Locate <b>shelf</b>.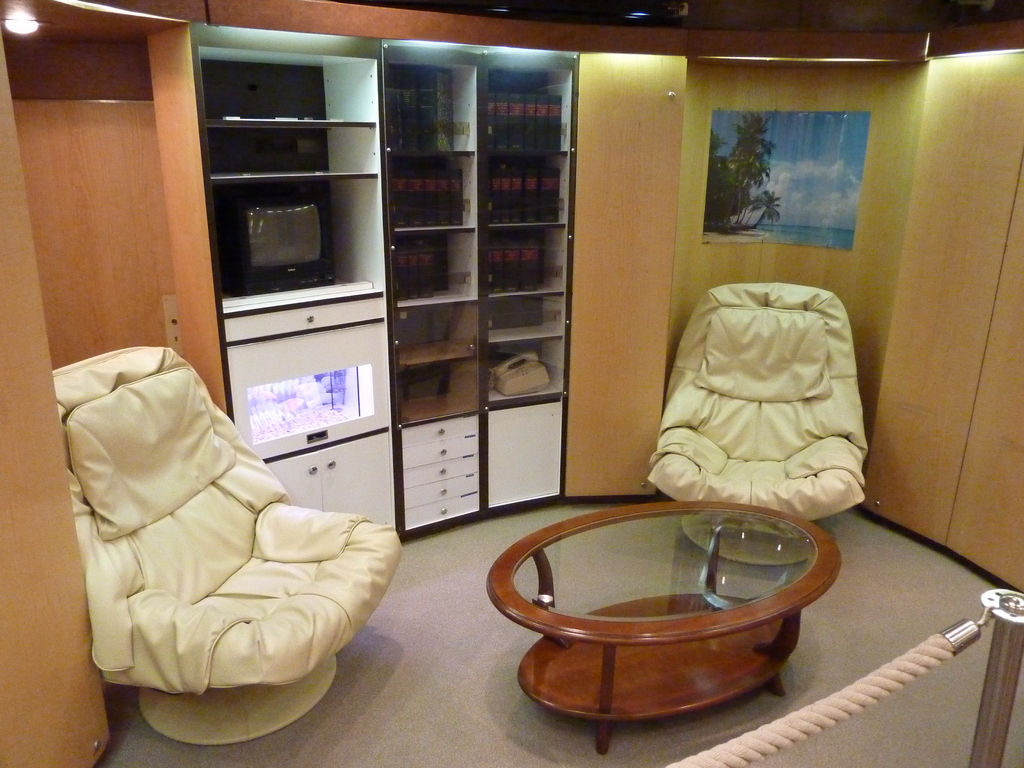
Bounding box: rect(394, 299, 486, 367).
